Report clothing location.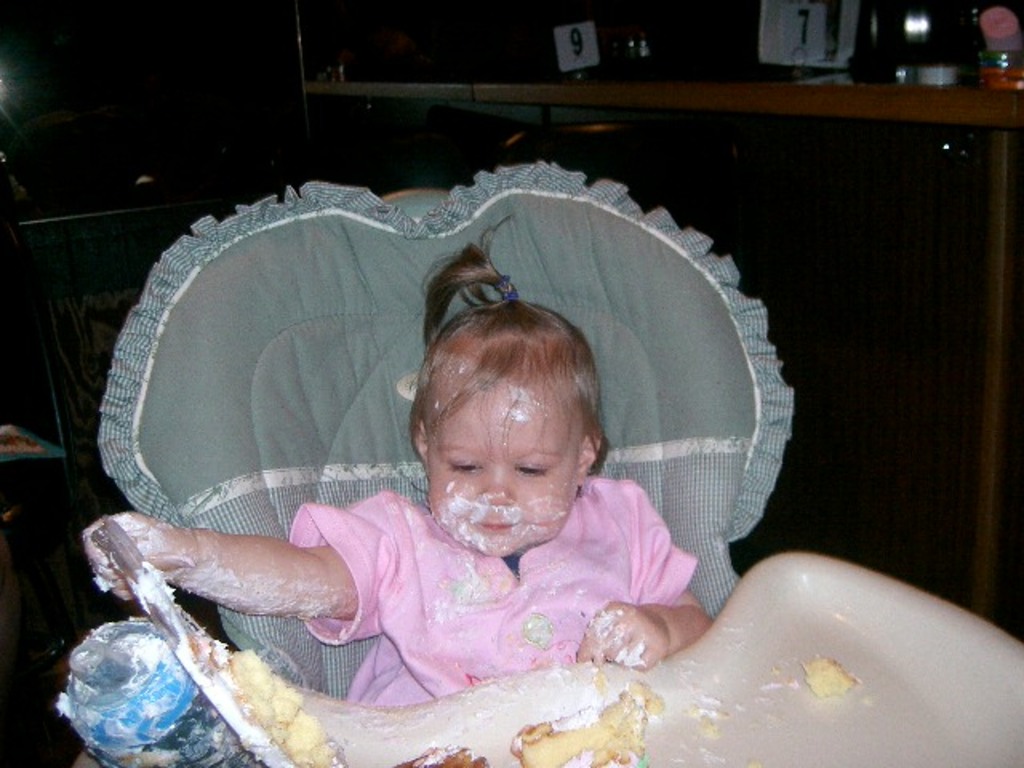
Report: box=[285, 477, 706, 712].
